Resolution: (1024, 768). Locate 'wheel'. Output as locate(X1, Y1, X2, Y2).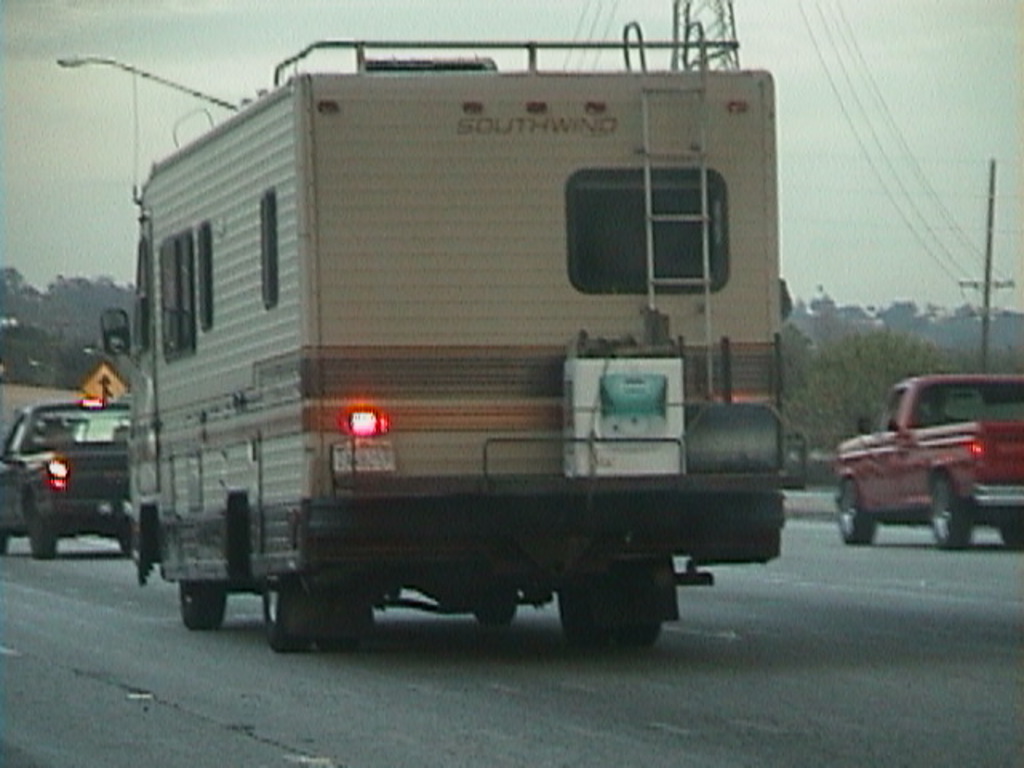
locate(176, 582, 227, 635).
